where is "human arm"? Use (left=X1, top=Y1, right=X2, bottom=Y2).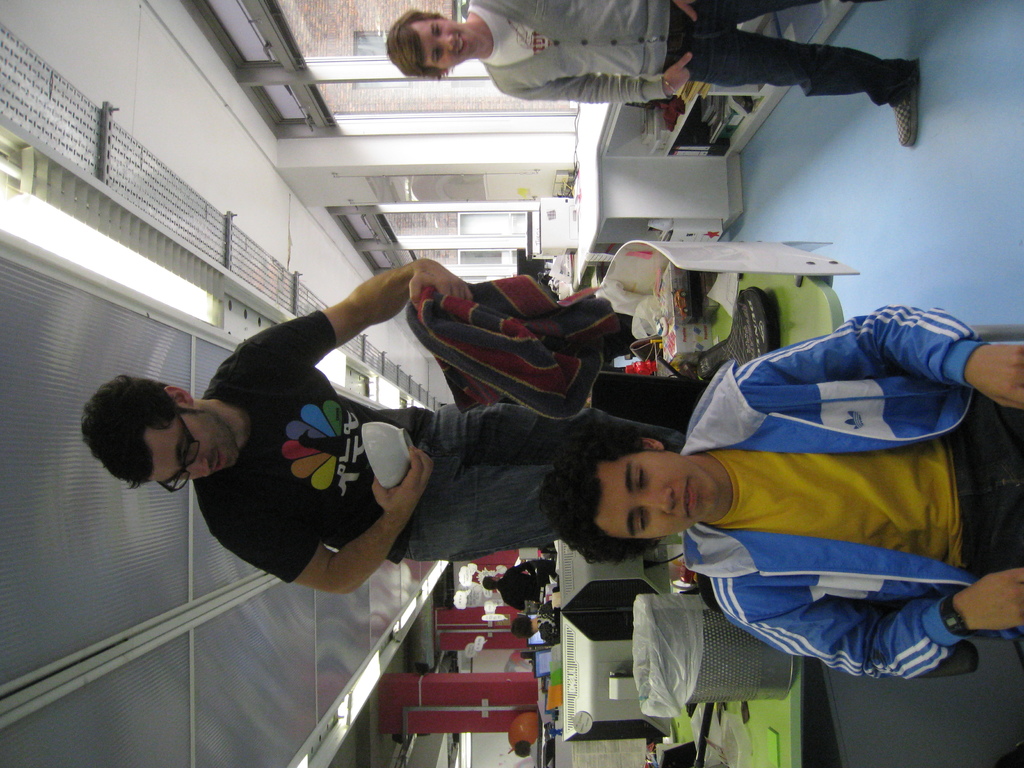
(left=496, top=60, right=697, bottom=102).
